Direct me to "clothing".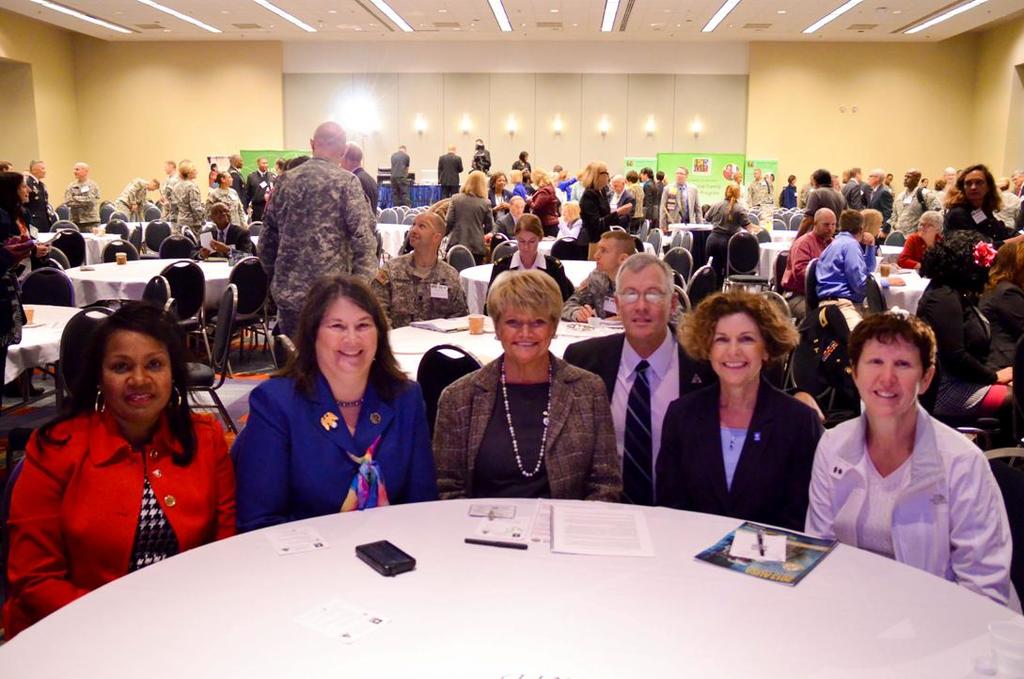
Direction: (703, 196, 744, 237).
